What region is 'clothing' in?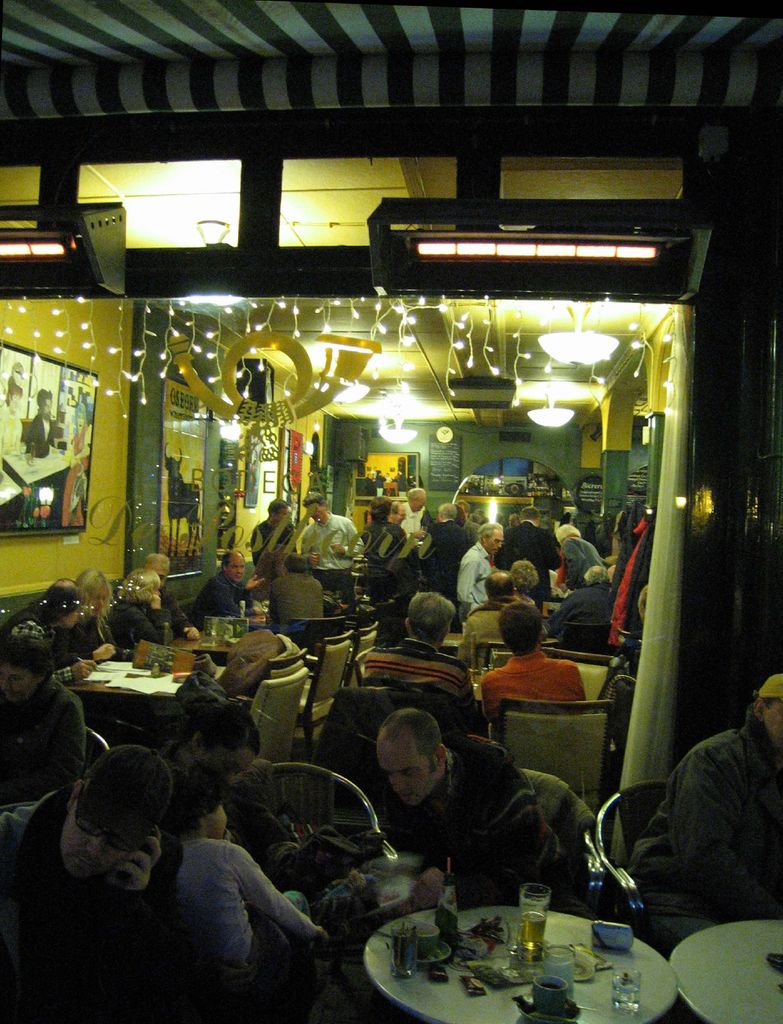
bbox=[460, 524, 479, 543].
